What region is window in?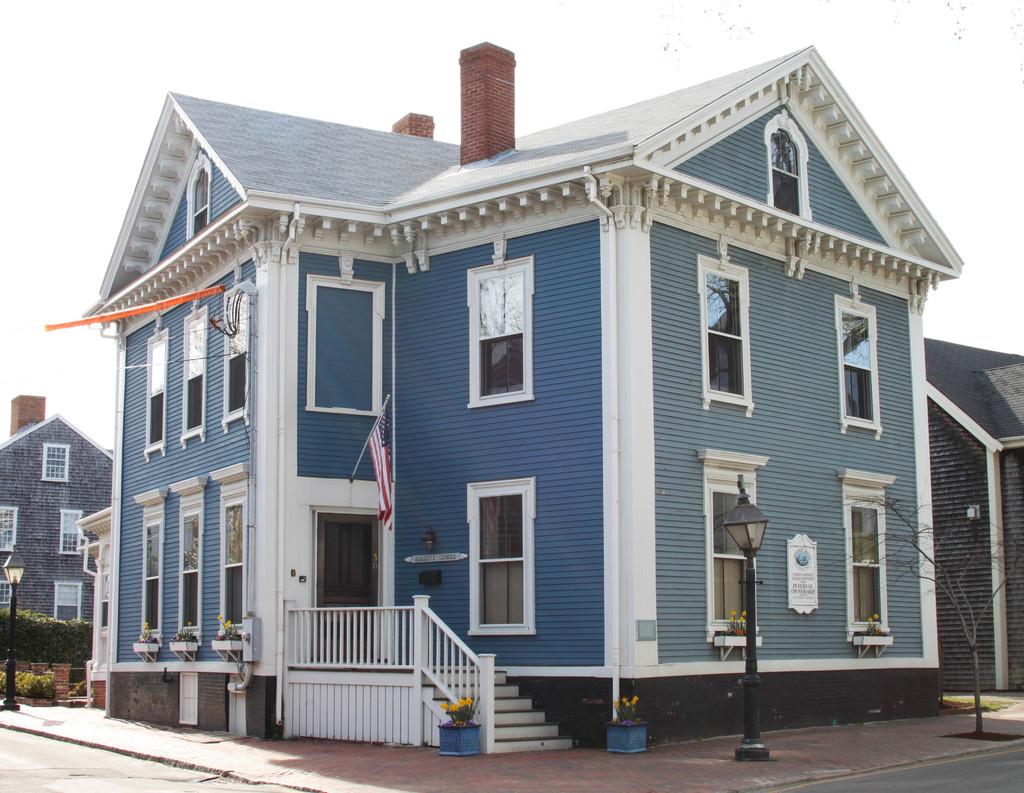
left=838, top=470, right=898, bottom=643.
